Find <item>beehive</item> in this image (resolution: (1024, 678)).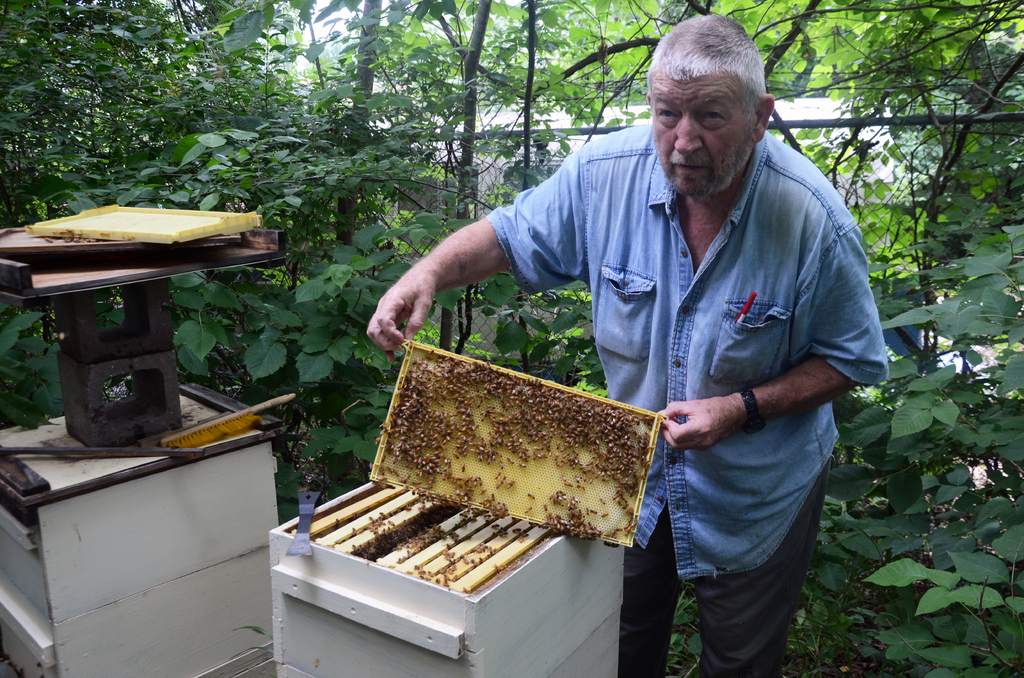
Rect(377, 344, 655, 542).
